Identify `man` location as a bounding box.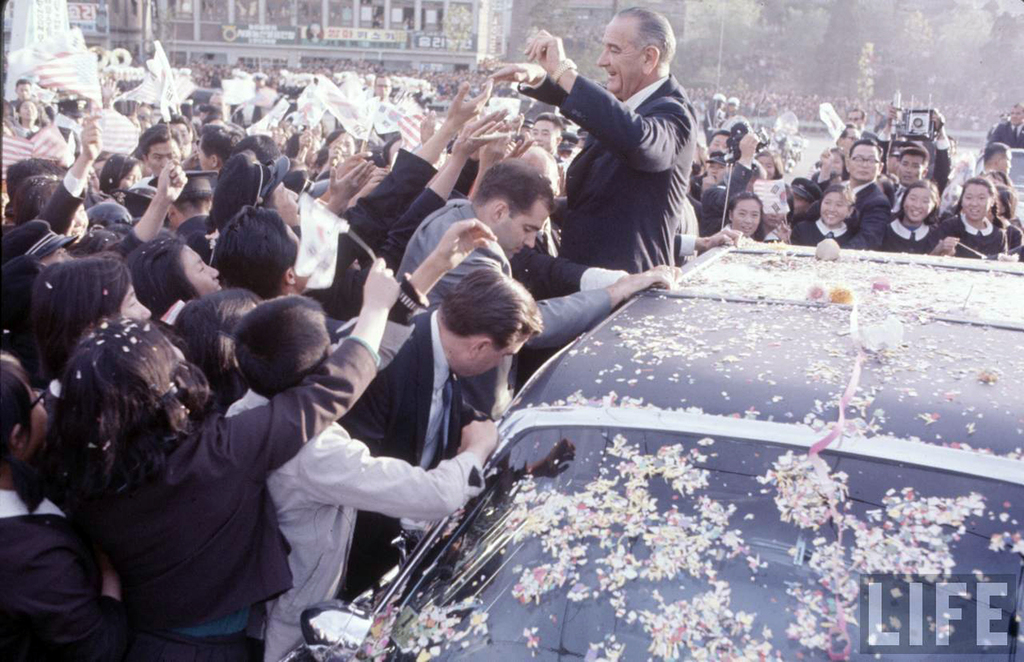
pyautogui.locateOnScreen(510, 147, 667, 293).
